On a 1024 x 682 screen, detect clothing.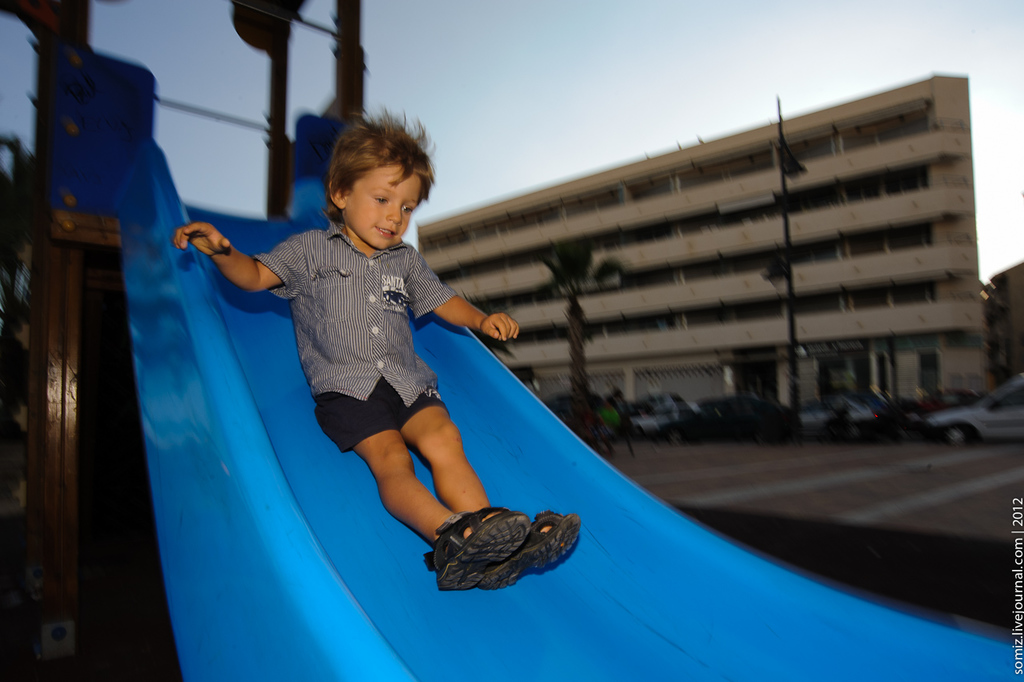
[left=254, top=214, right=458, bottom=453].
